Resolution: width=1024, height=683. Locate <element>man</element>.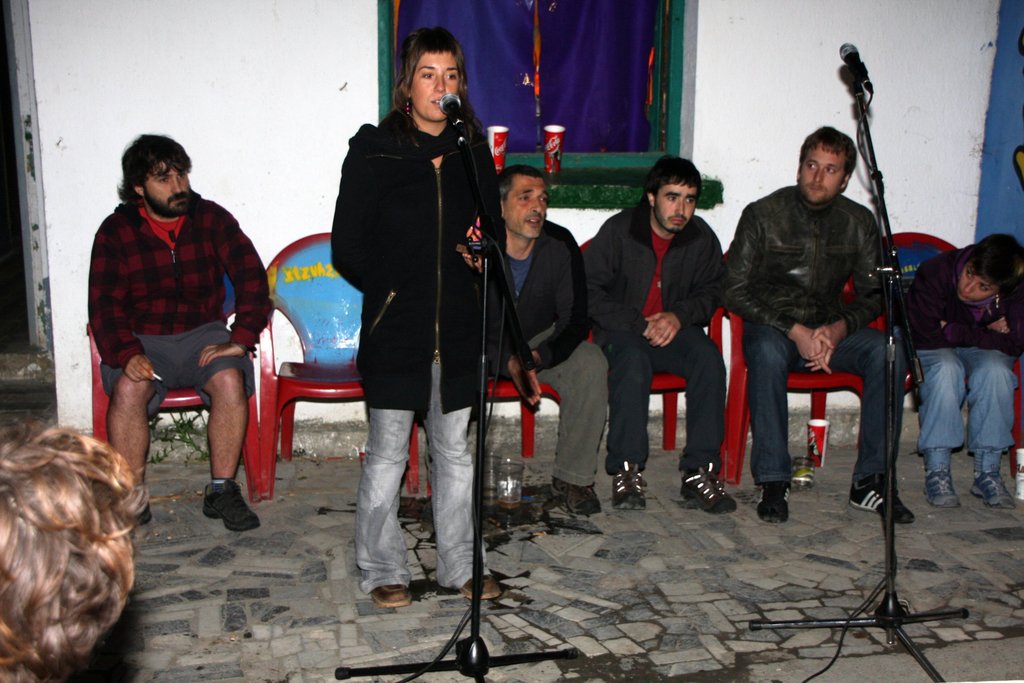
l=723, t=129, r=918, b=526.
